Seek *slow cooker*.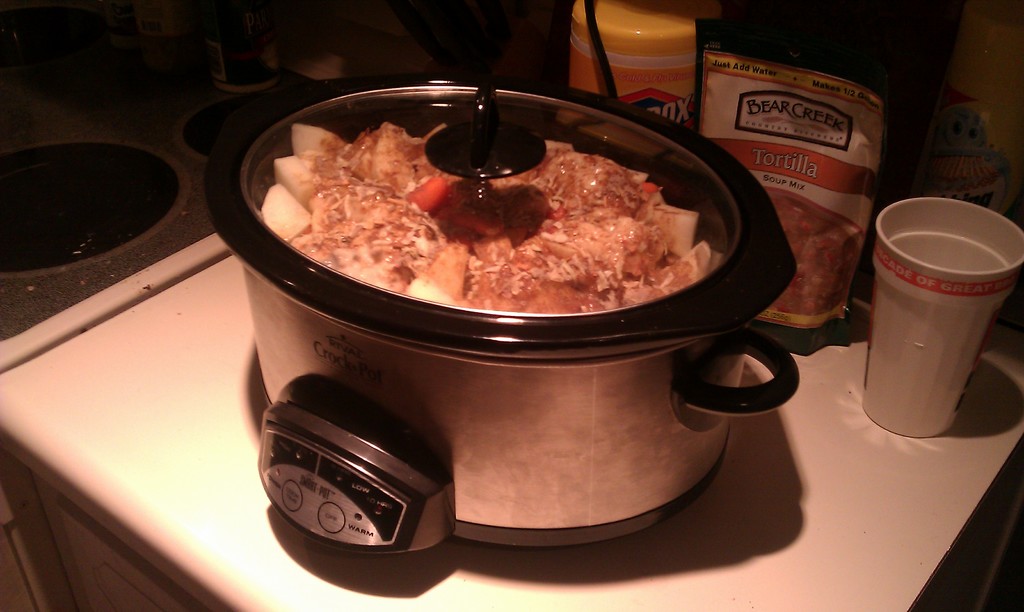
x1=181, y1=0, x2=801, y2=558.
